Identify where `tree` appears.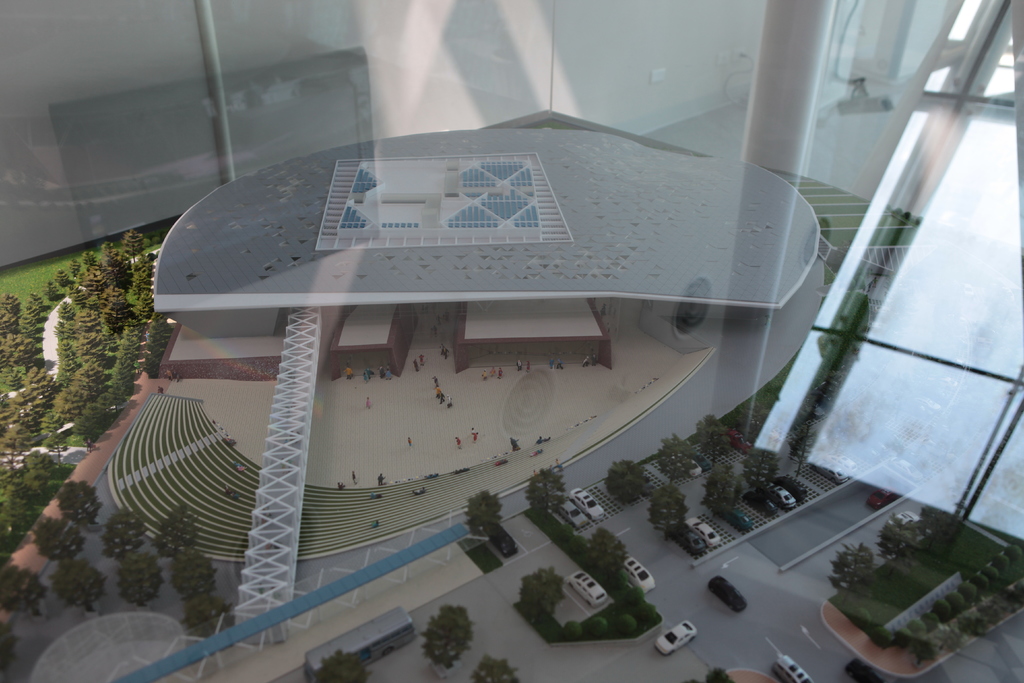
Appears at box=[881, 506, 920, 552].
